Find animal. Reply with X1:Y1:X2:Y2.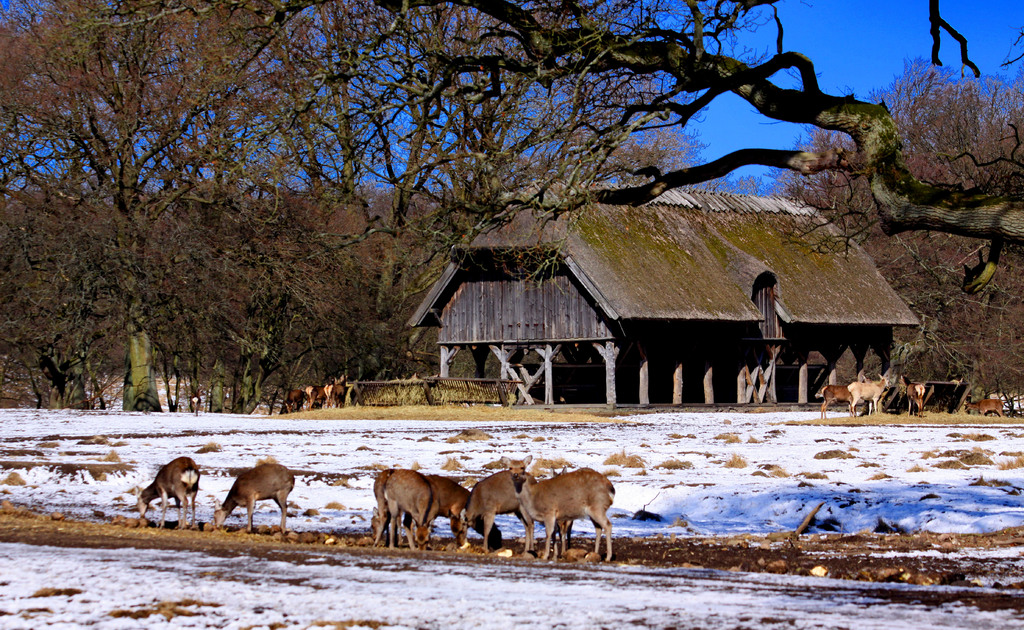
282:385:311:420.
